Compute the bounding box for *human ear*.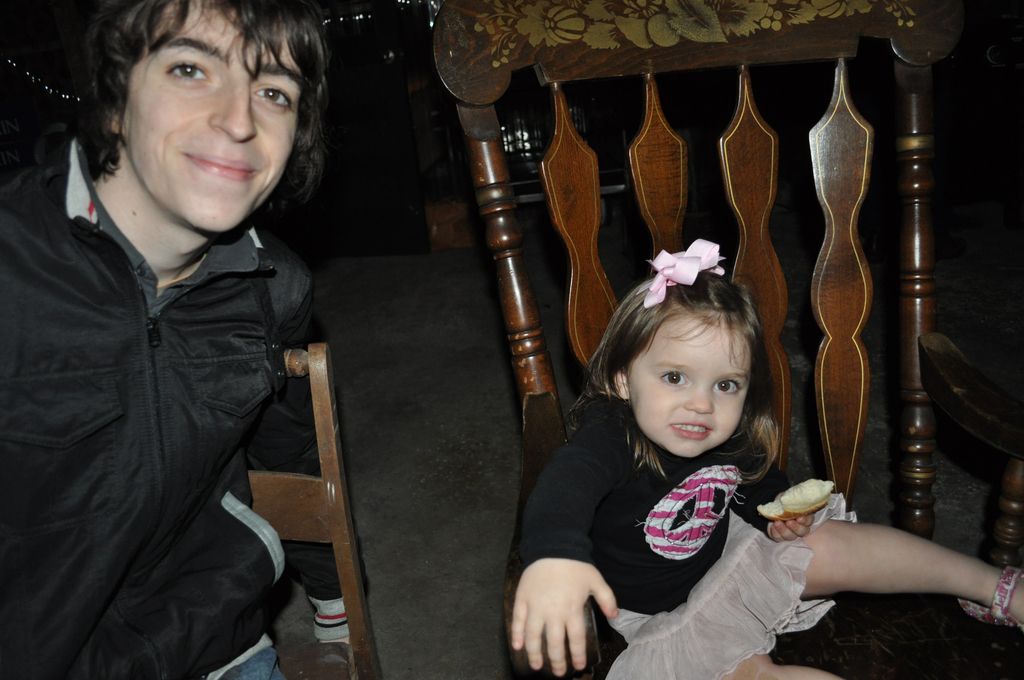
614:371:632:401.
